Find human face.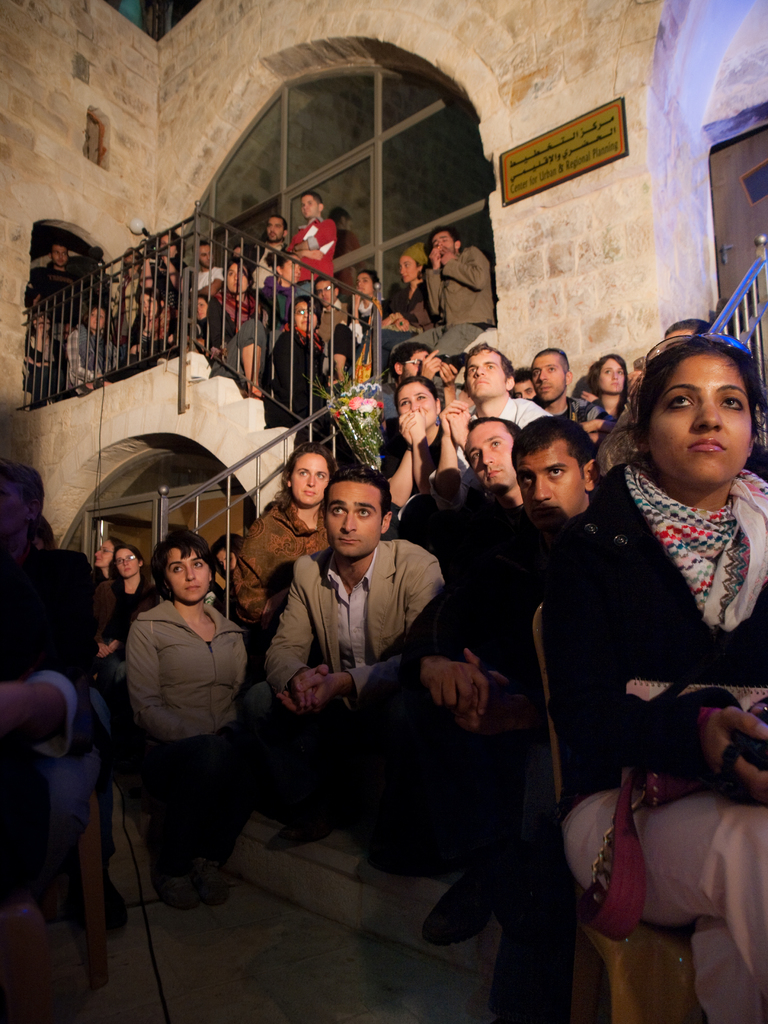
596,356,625,392.
